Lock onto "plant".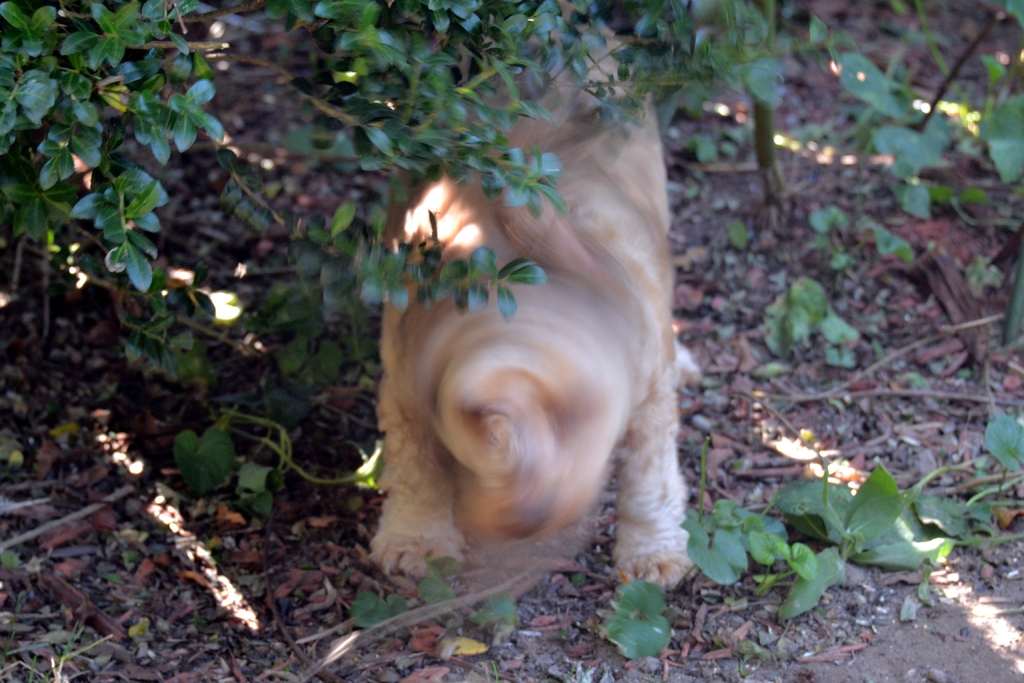
Locked: [353,553,523,638].
